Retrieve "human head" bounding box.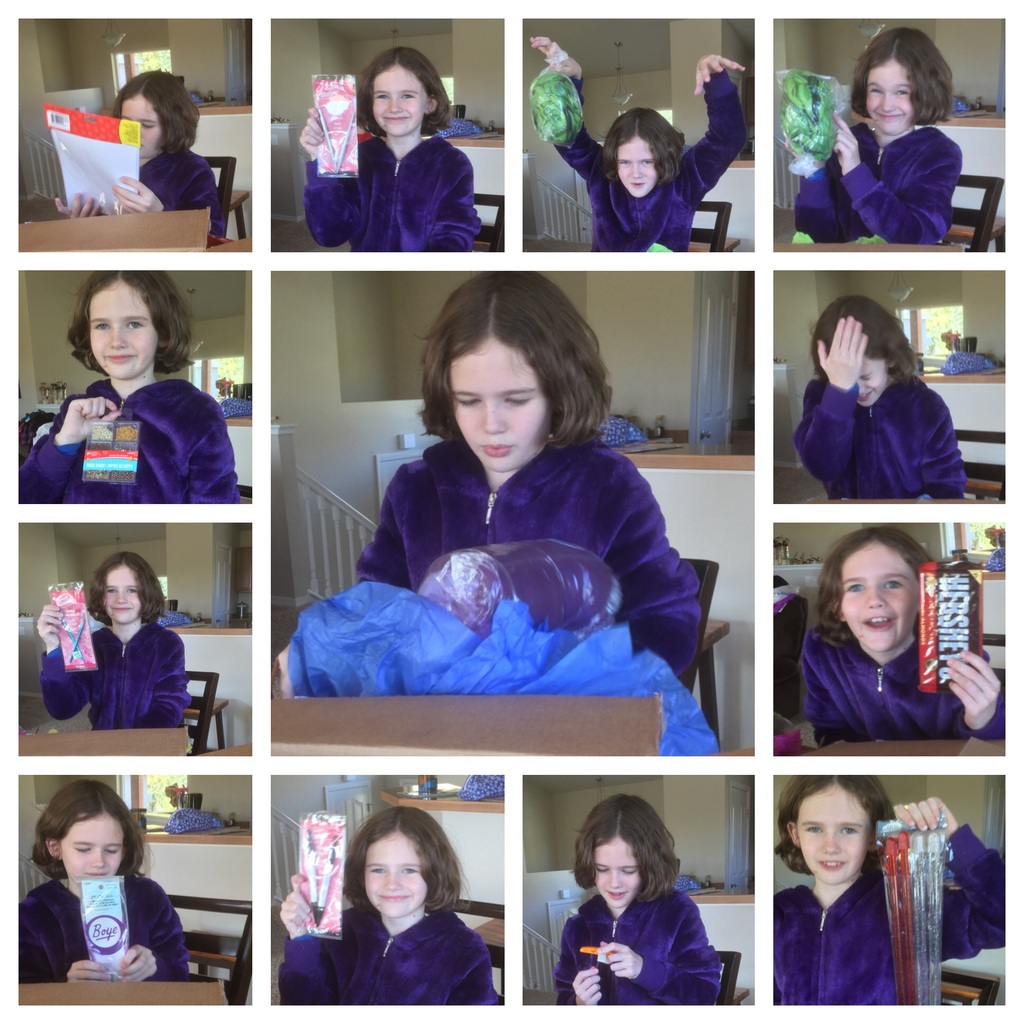
Bounding box: 575,792,676,911.
